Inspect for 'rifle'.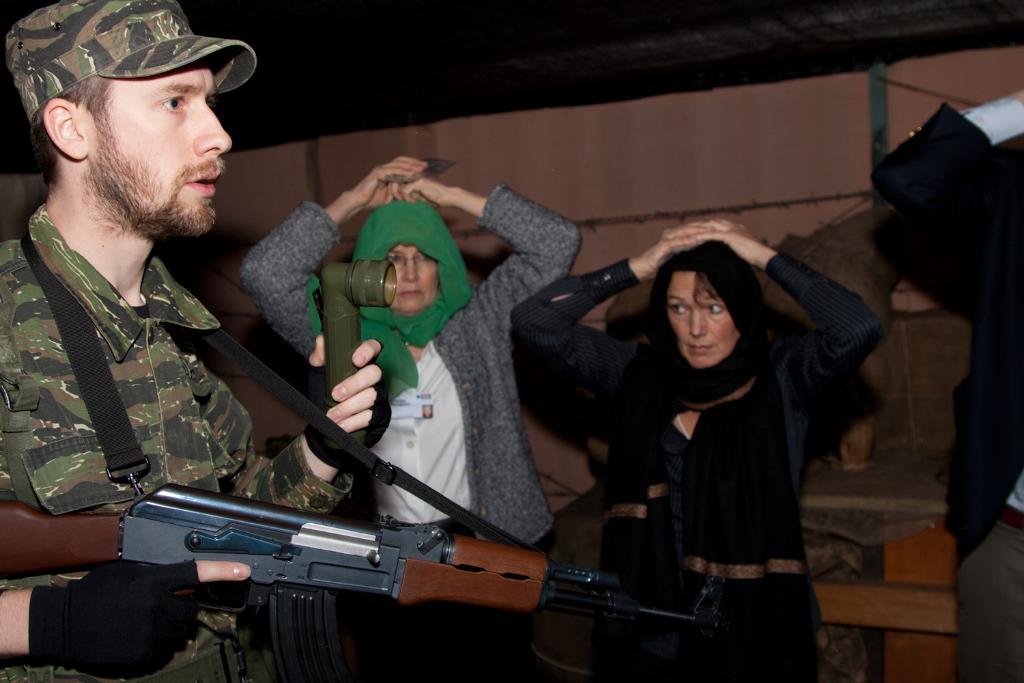
Inspection: box(103, 502, 652, 661).
